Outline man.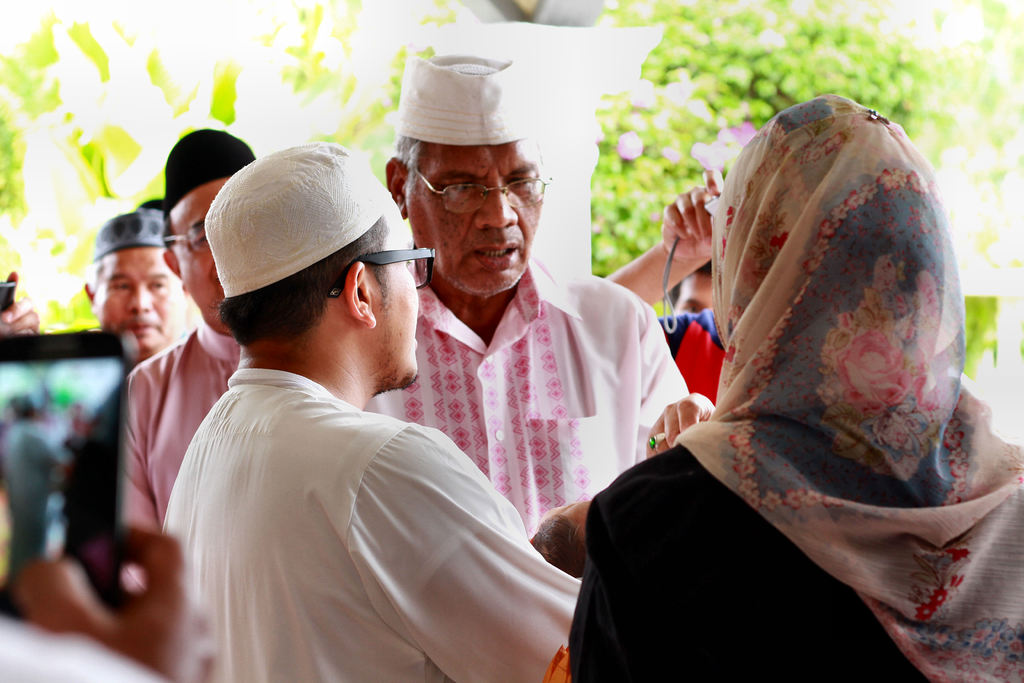
Outline: {"x1": 118, "y1": 128, "x2": 257, "y2": 587}.
